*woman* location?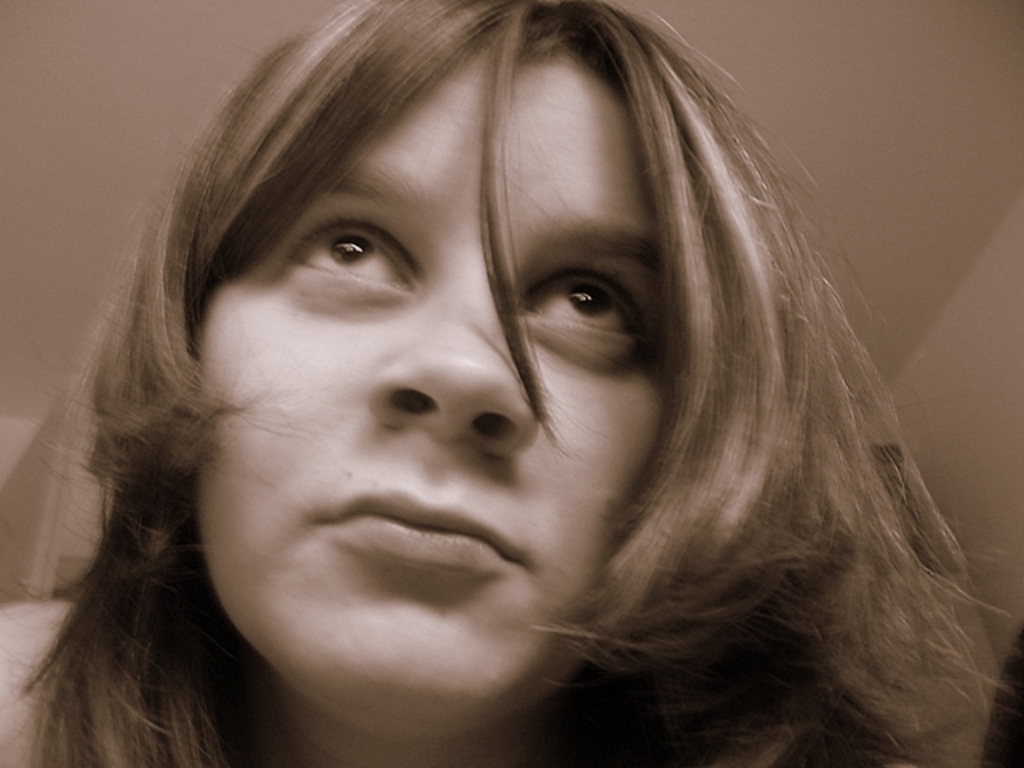
l=3, t=0, r=1010, b=762
